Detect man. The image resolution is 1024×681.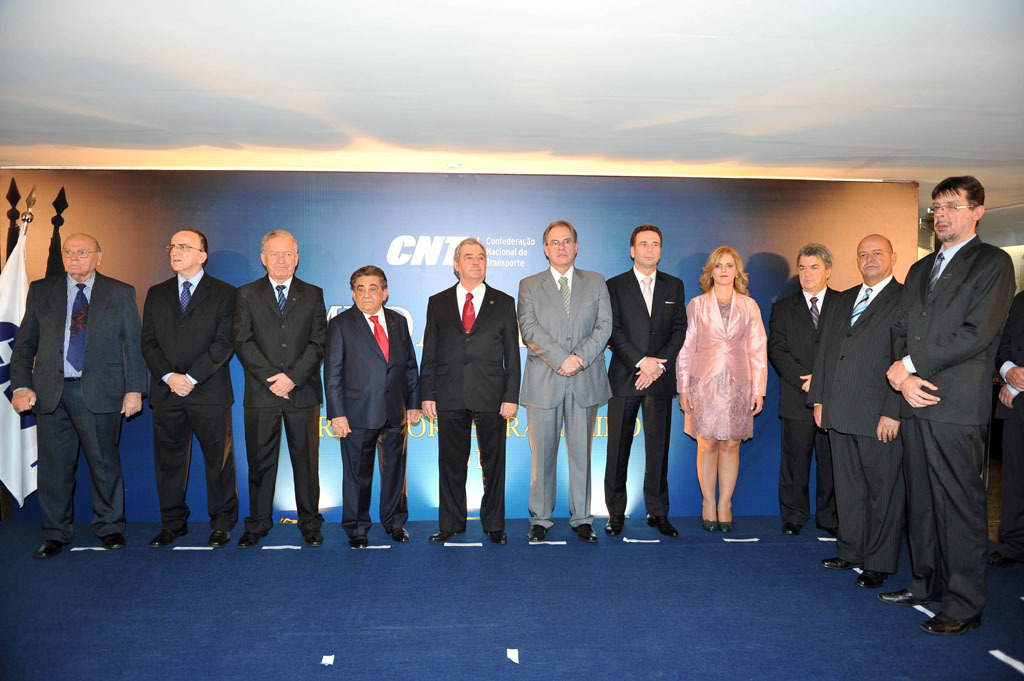
Rect(767, 239, 839, 535).
